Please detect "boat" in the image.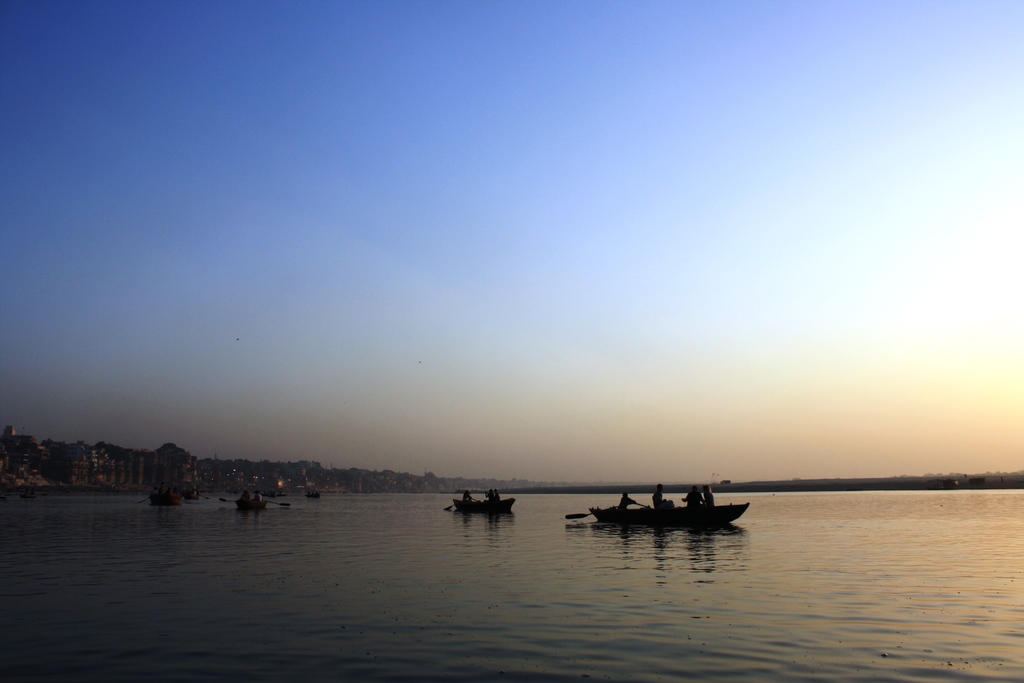
[243, 502, 268, 508].
